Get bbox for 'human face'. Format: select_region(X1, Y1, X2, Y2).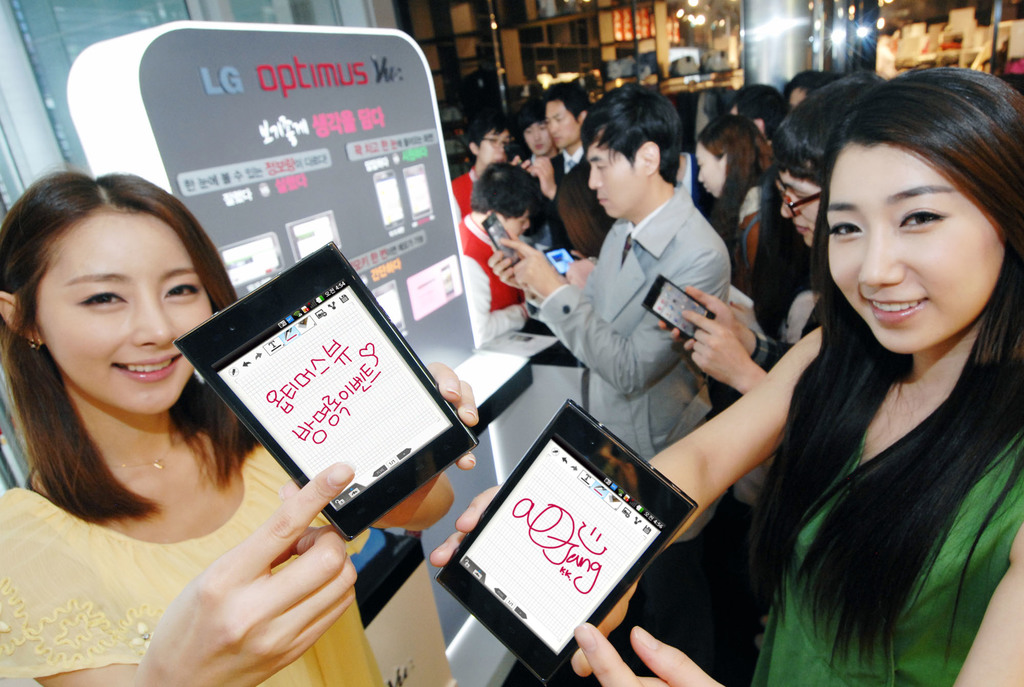
select_region(783, 174, 820, 244).
